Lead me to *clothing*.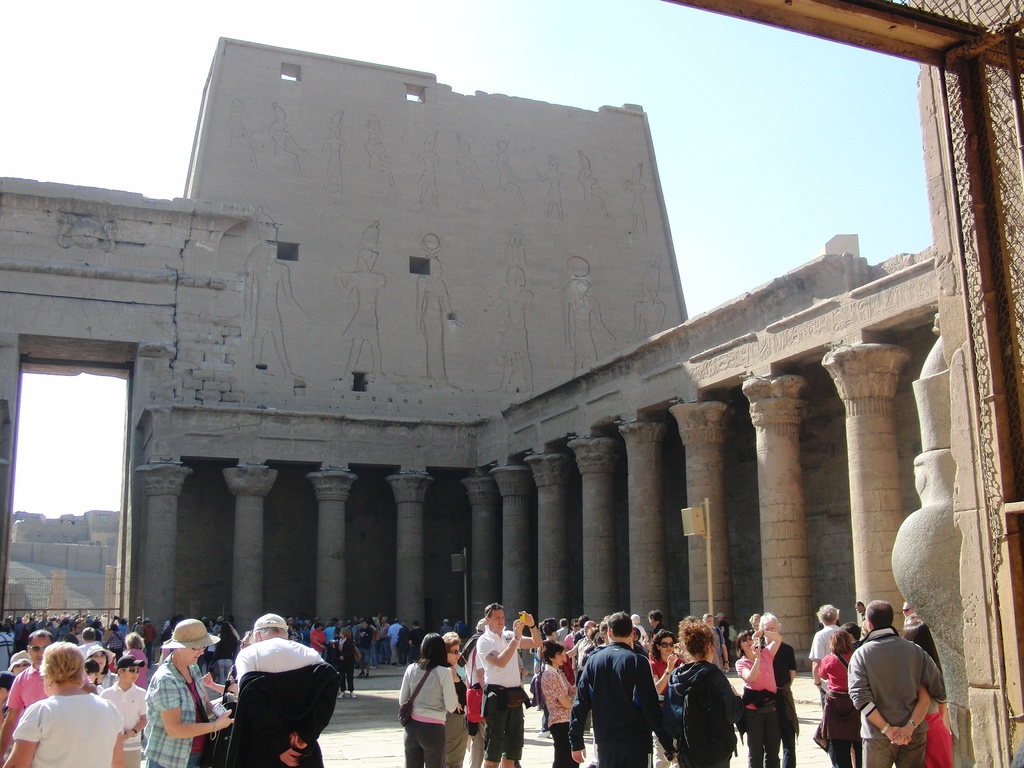
Lead to BBox(845, 626, 948, 767).
